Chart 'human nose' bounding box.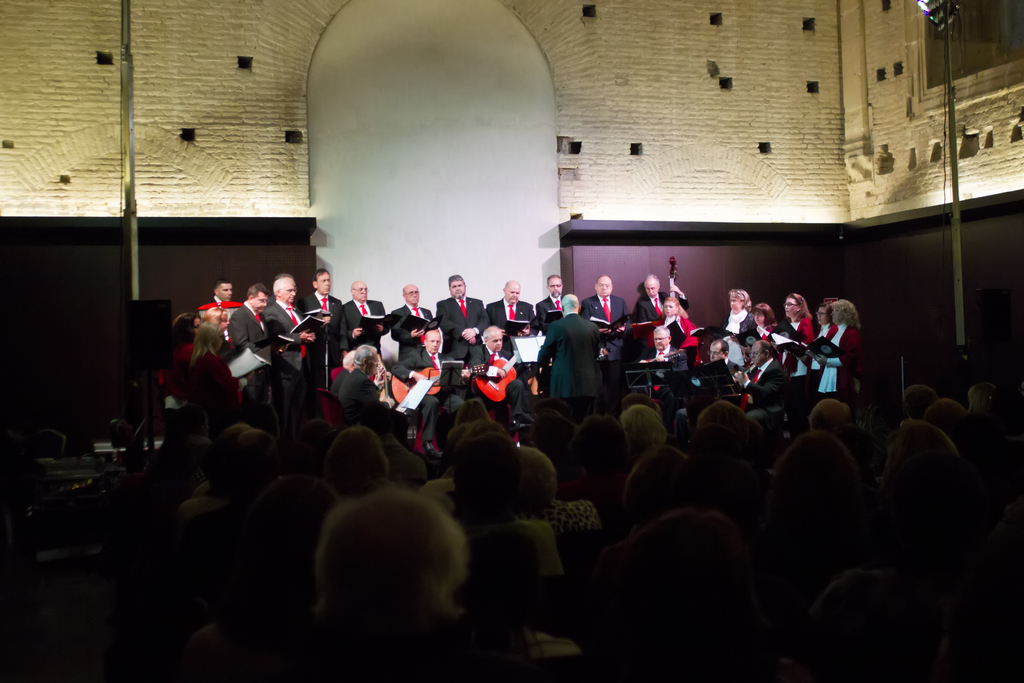
Charted: 290,289,295,299.
